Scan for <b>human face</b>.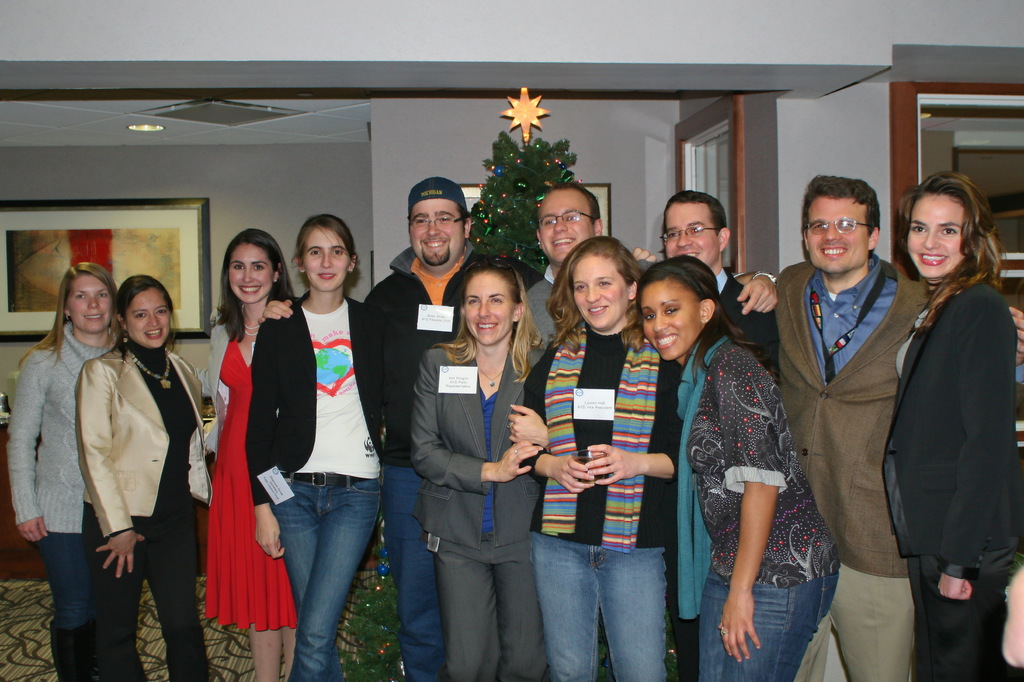
Scan result: 470 273 513 343.
